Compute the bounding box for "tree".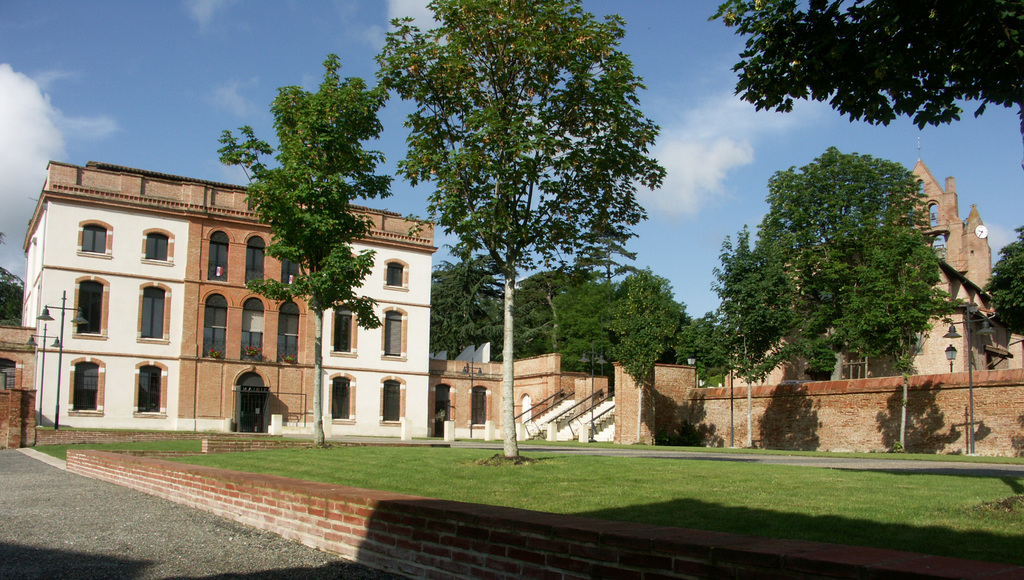
crop(723, 0, 1023, 127).
